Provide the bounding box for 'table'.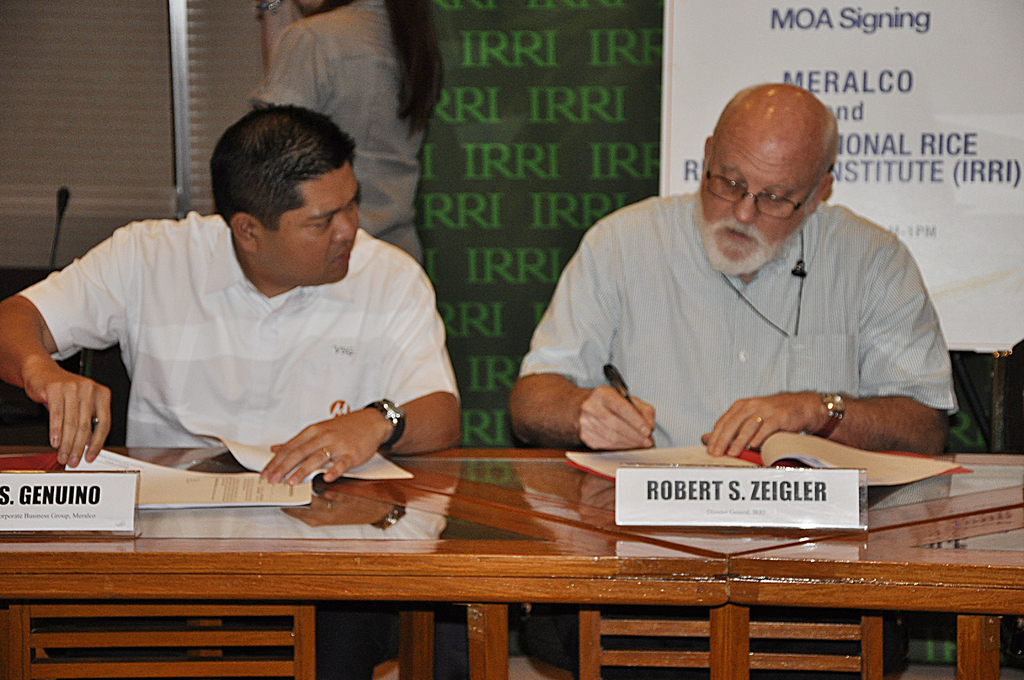
[0, 445, 1023, 679].
